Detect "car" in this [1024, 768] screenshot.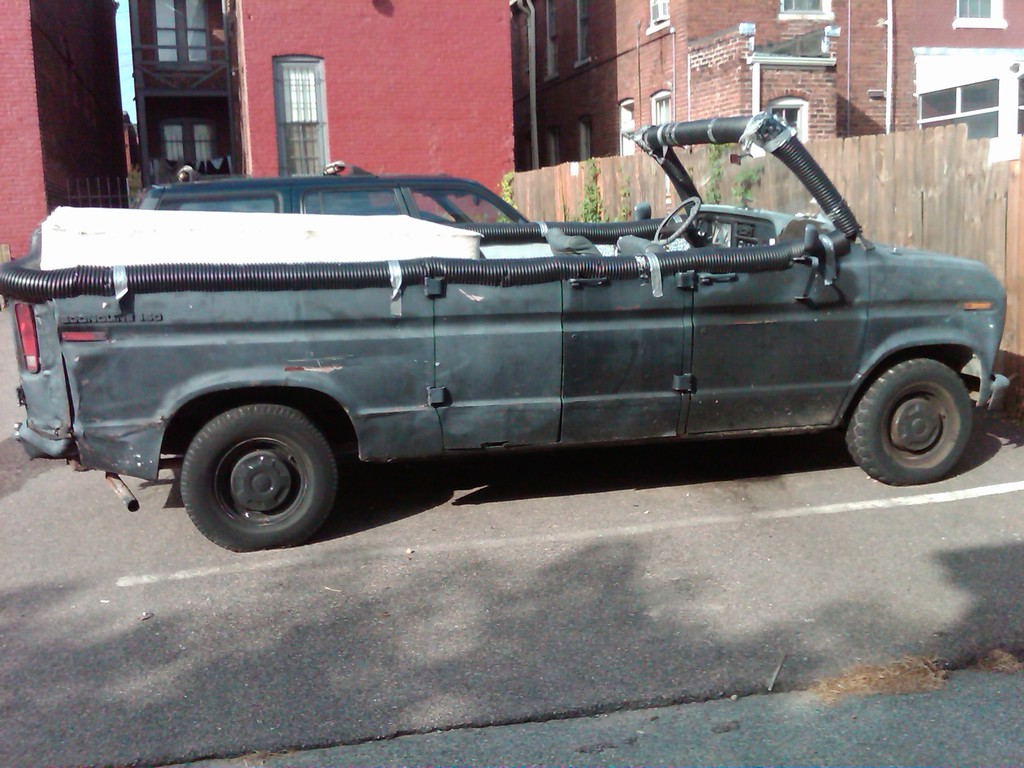
Detection: <region>0, 113, 1007, 554</region>.
